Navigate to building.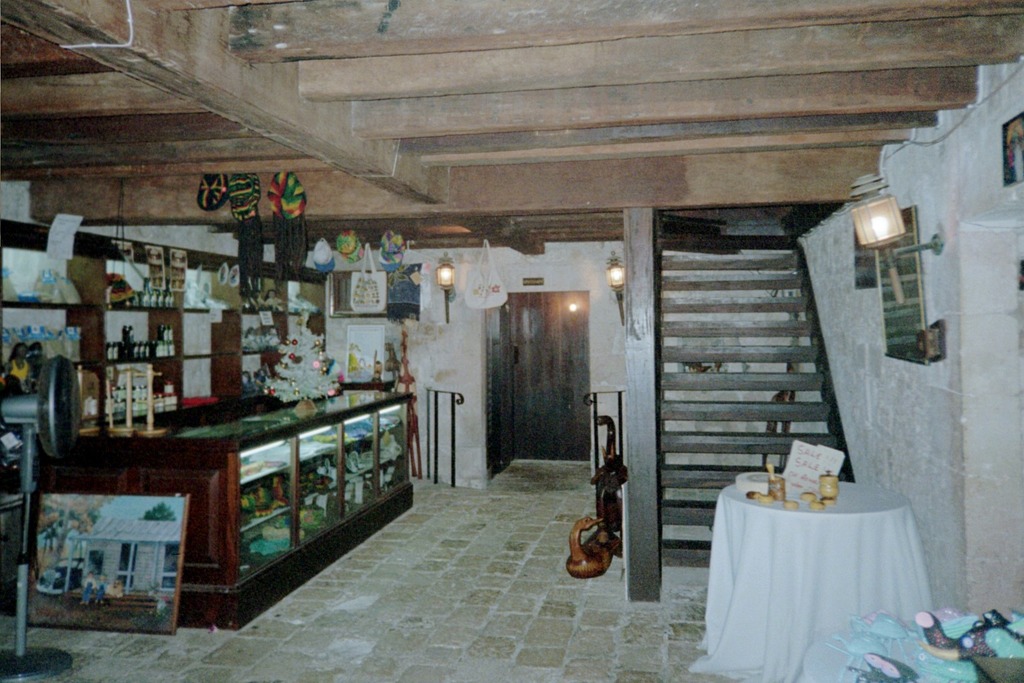
Navigation target: [0, 0, 1019, 682].
